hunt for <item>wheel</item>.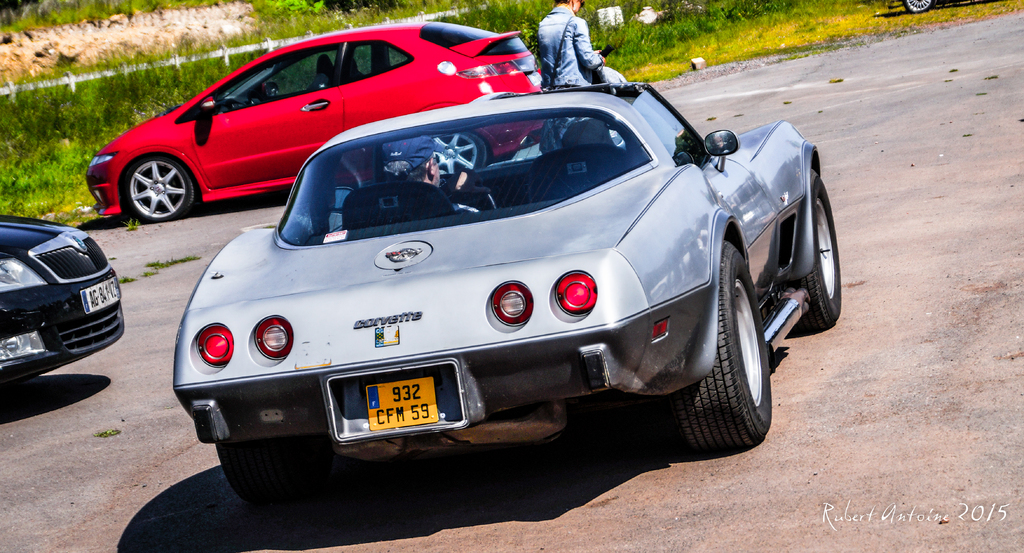
Hunted down at crop(113, 138, 186, 218).
